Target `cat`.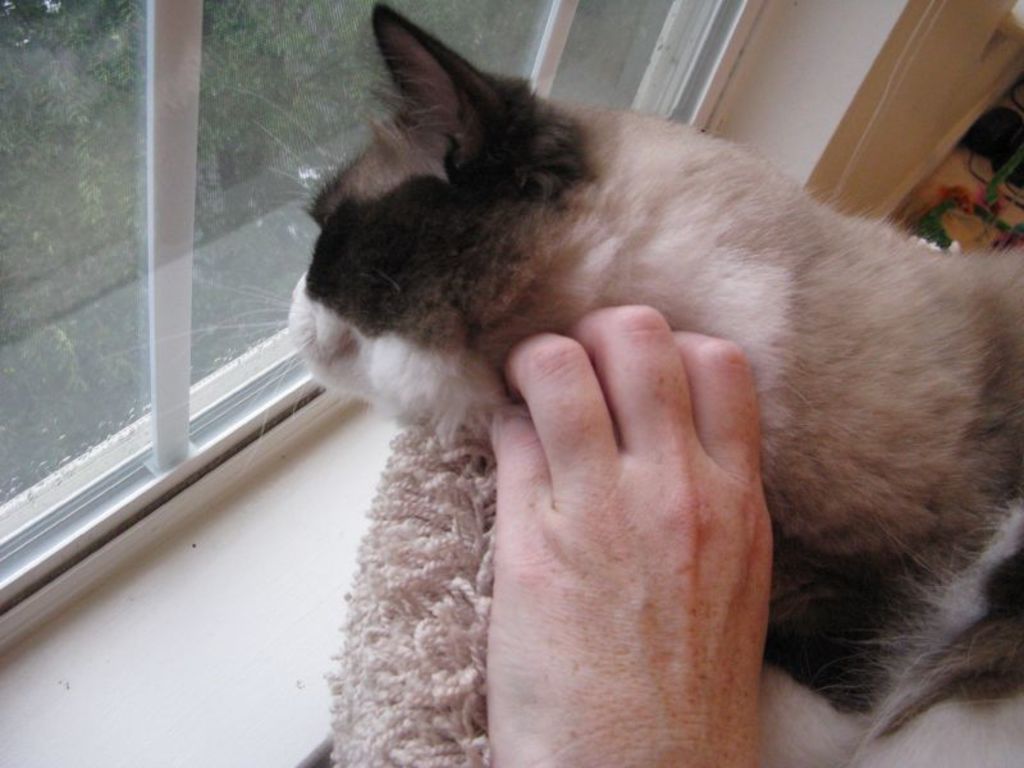
Target region: select_region(111, 3, 1023, 570).
